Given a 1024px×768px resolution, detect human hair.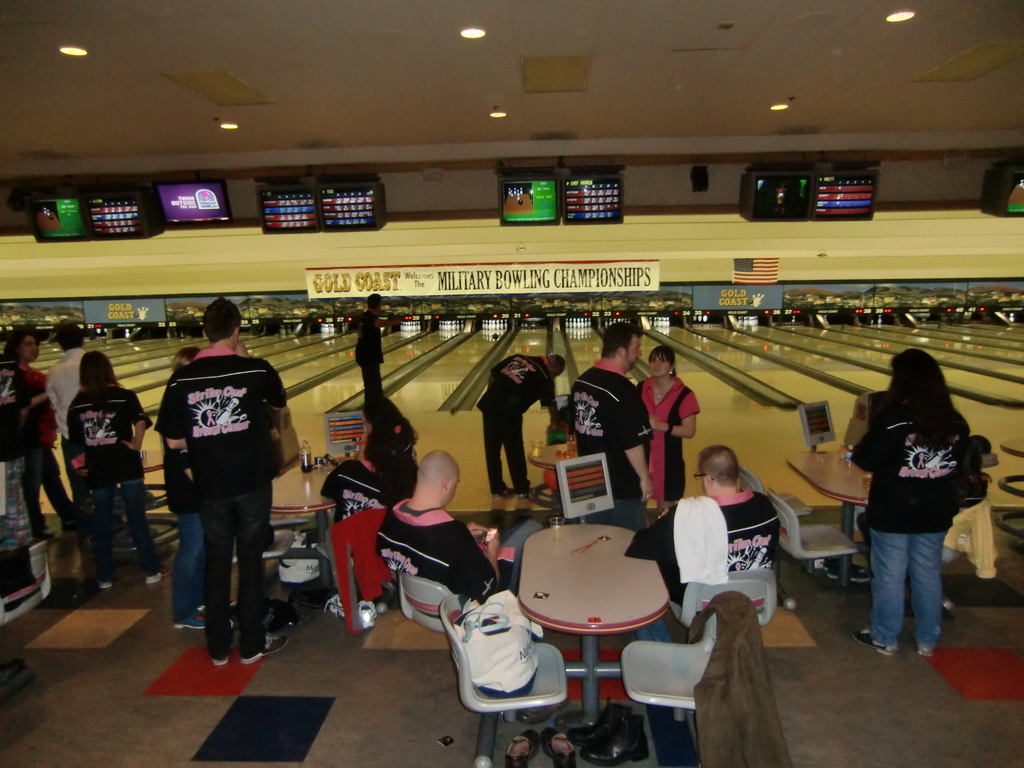
650,346,675,364.
